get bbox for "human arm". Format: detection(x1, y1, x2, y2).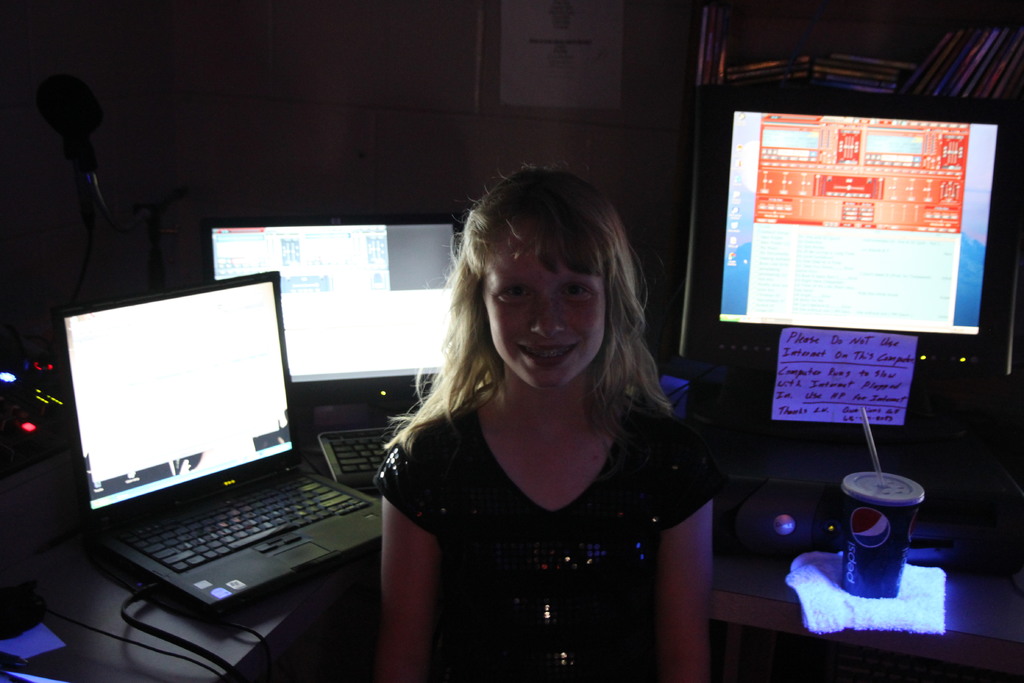
detection(360, 447, 447, 677).
